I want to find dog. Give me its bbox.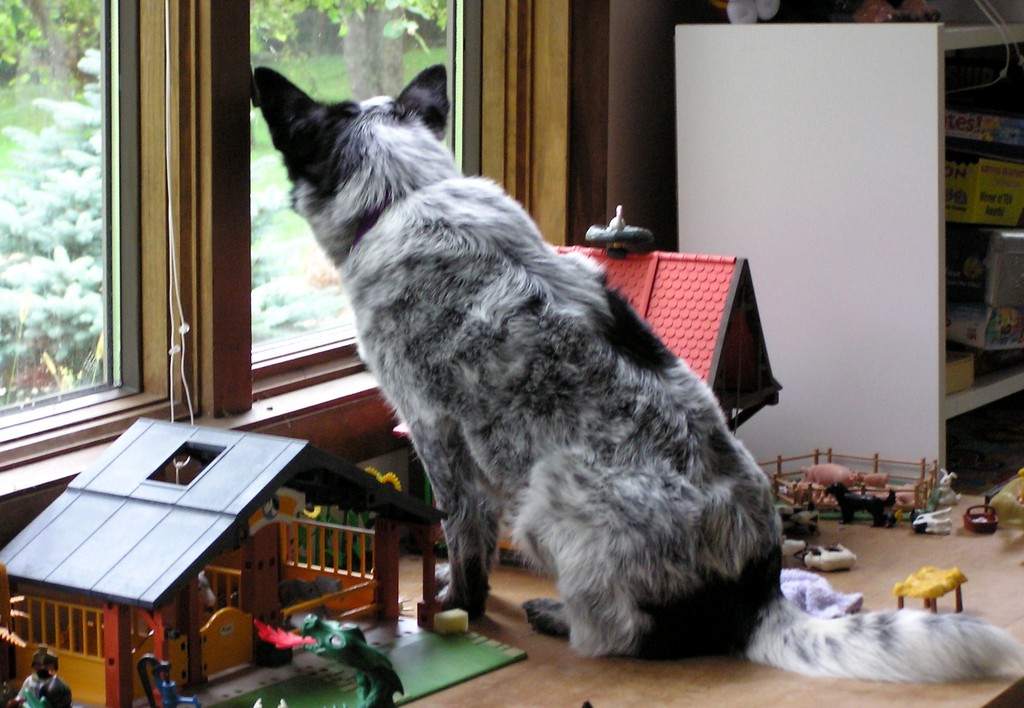
255, 64, 1023, 686.
